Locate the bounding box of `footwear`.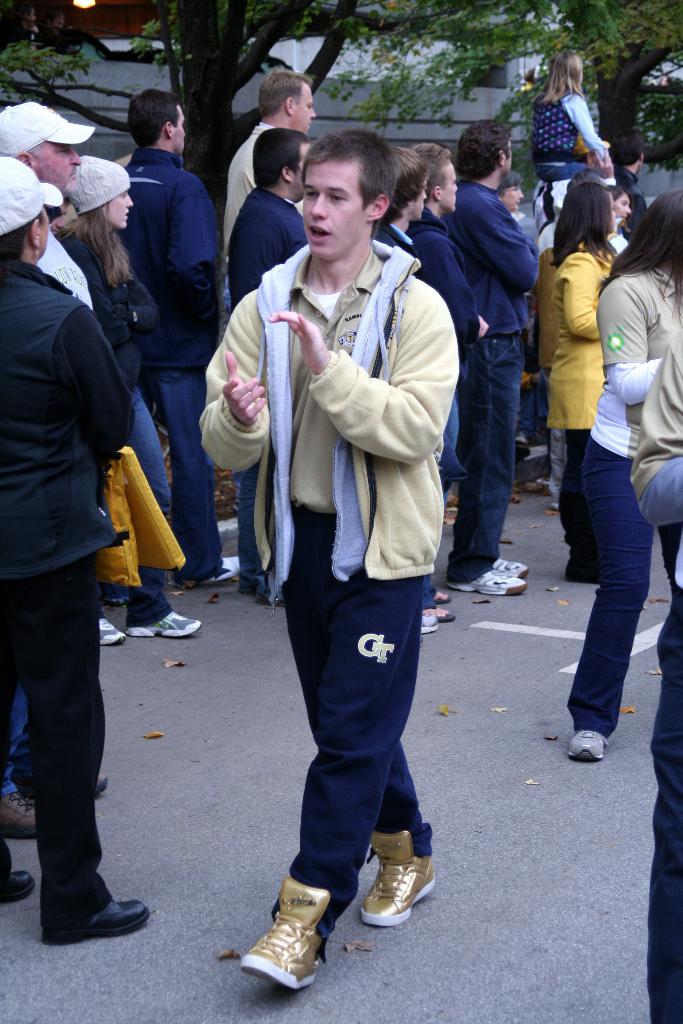
Bounding box: x1=44 y1=893 x2=154 y2=947.
